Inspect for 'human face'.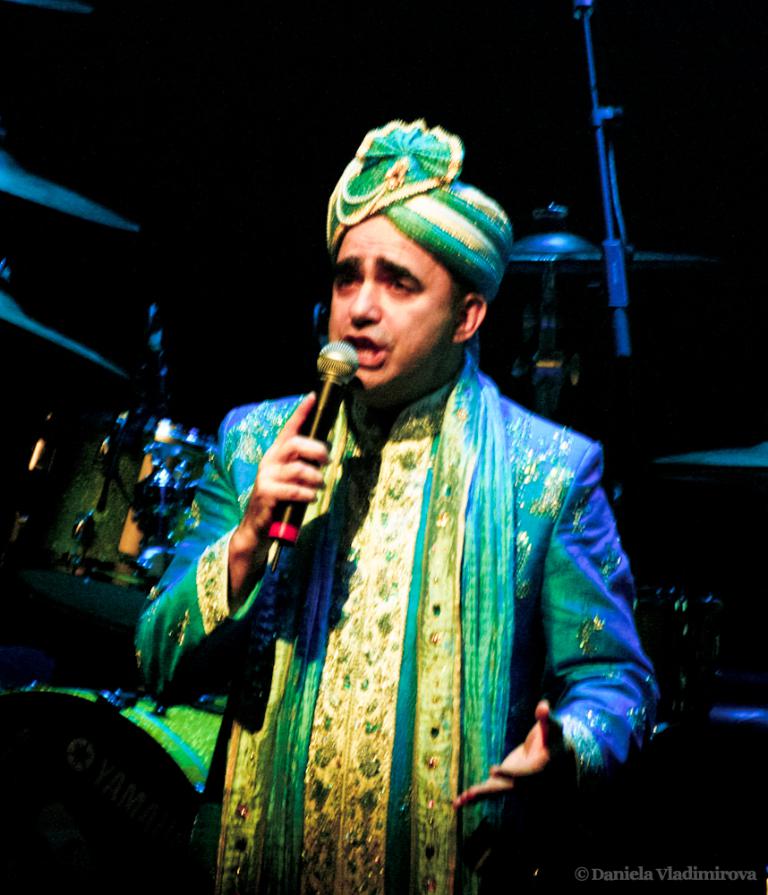
Inspection: left=333, top=215, right=470, bottom=396.
